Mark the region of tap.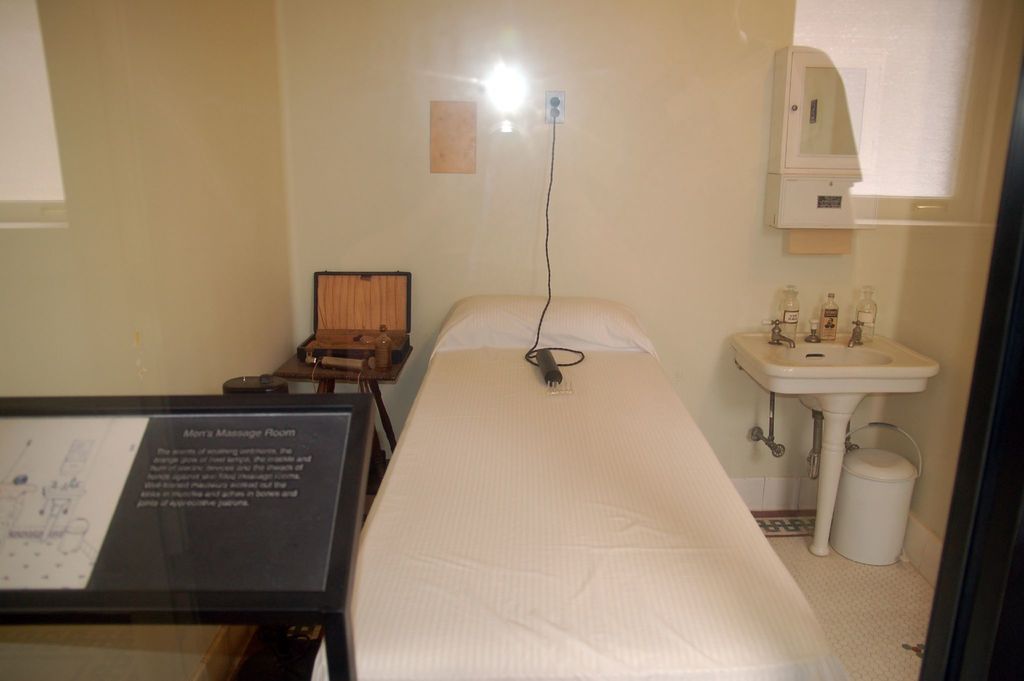
Region: 749,425,788,457.
